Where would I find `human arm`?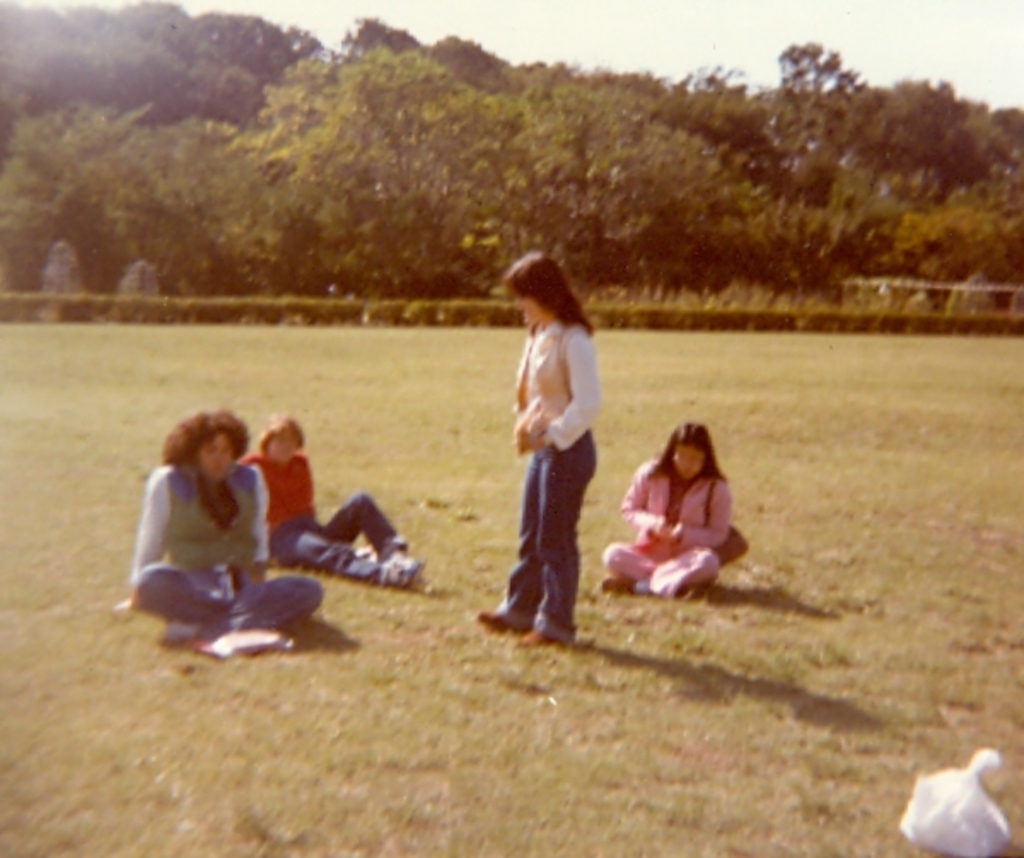
At 119/461/177/617.
